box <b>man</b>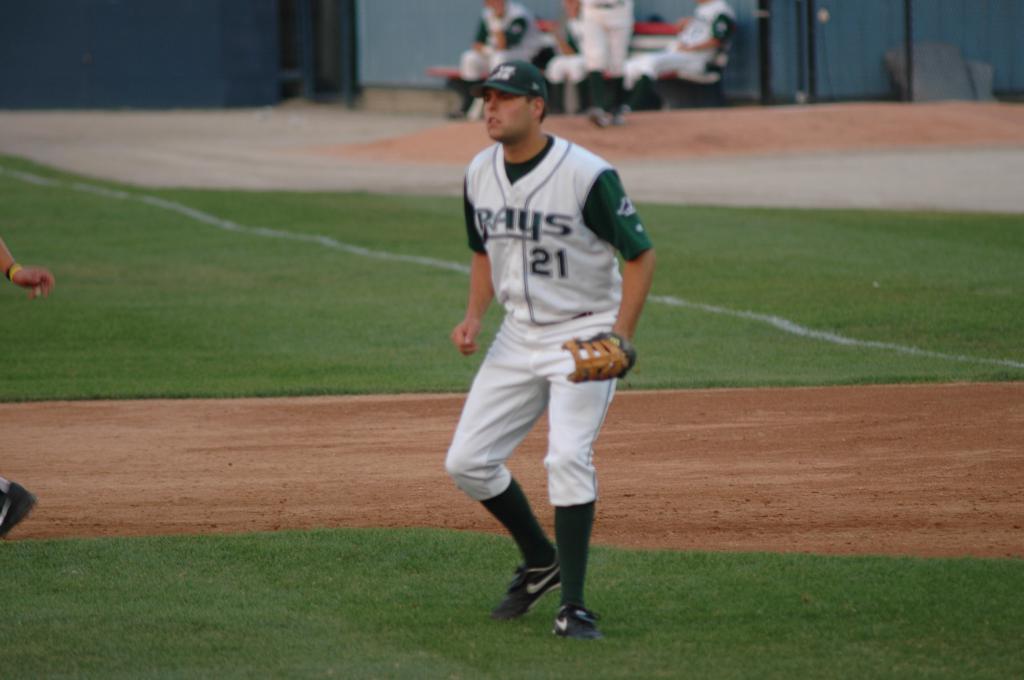
bbox=[623, 0, 735, 111]
